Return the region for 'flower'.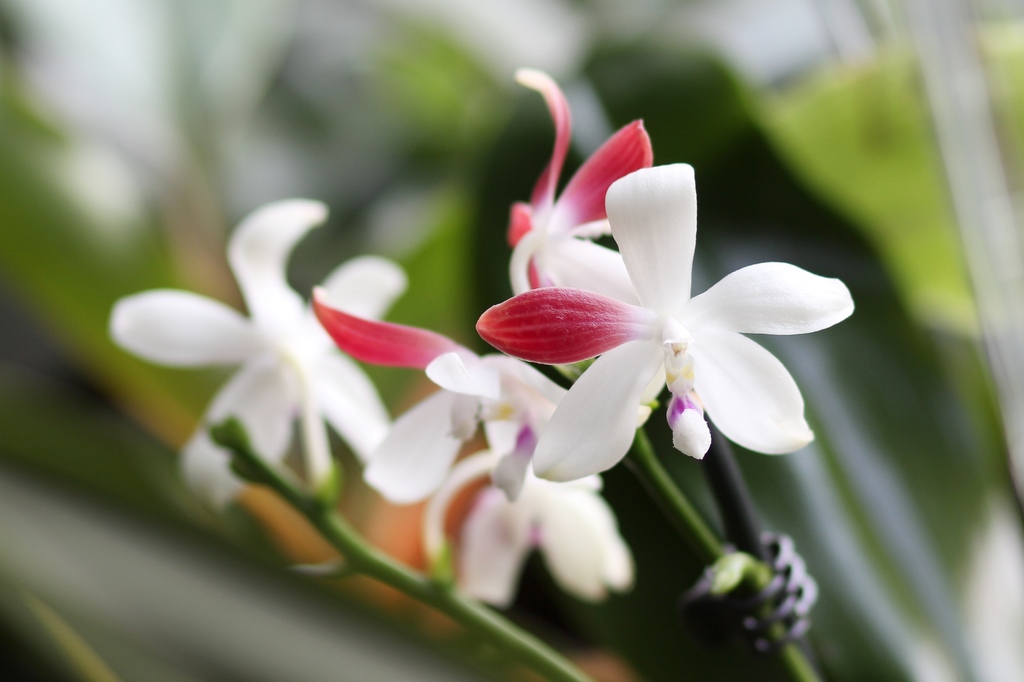
crop(505, 68, 655, 304).
